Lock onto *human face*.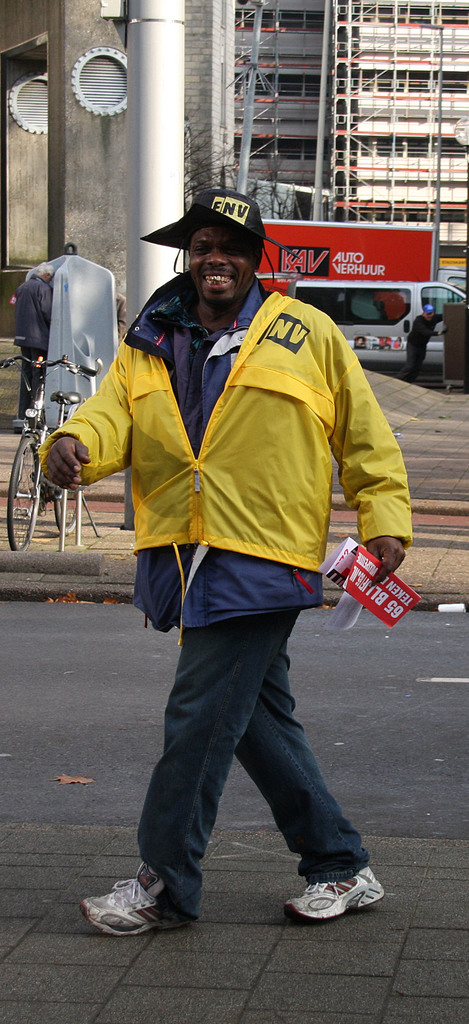
Locked: BBox(193, 227, 261, 300).
